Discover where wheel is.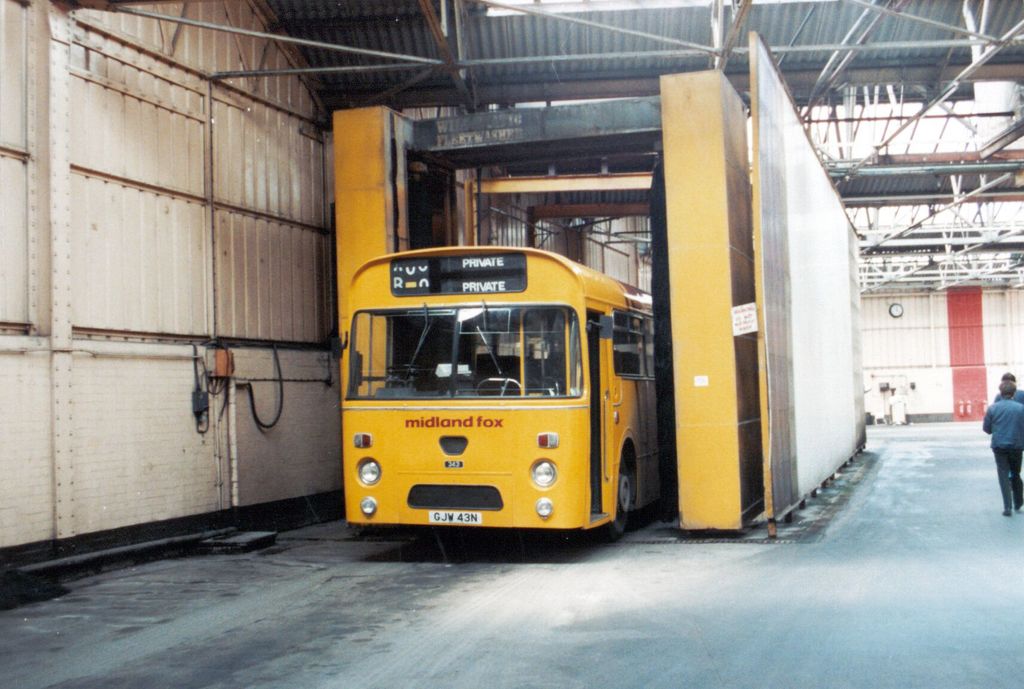
Discovered at box=[592, 450, 630, 544].
